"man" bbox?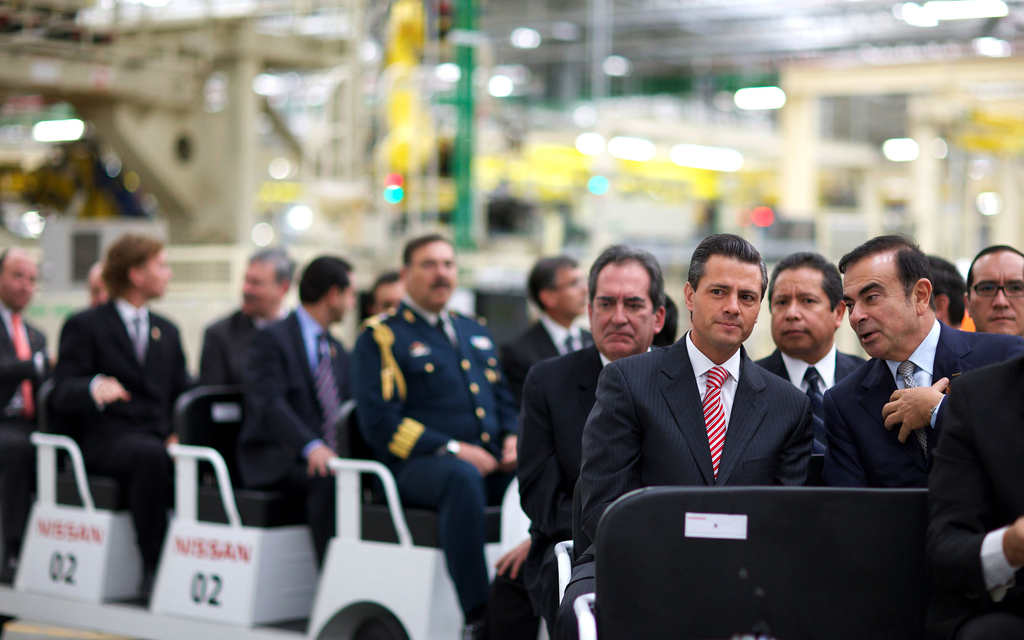
[x1=196, y1=235, x2=296, y2=397]
